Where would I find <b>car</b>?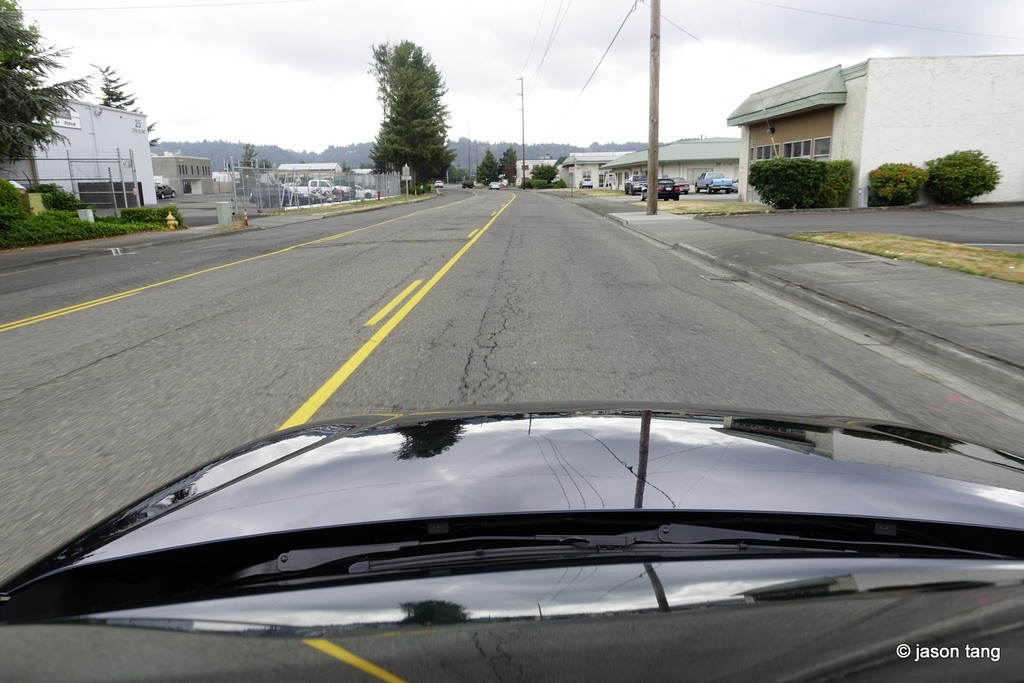
At 694, 171, 732, 196.
